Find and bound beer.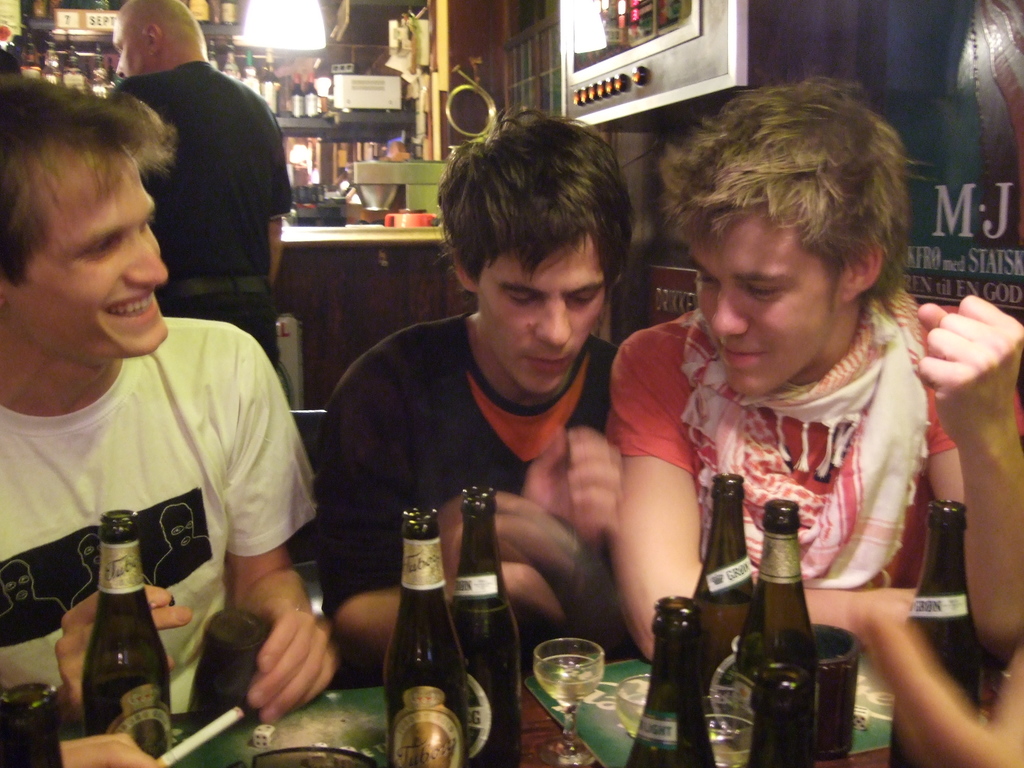
Bound: bbox(622, 598, 716, 767).
